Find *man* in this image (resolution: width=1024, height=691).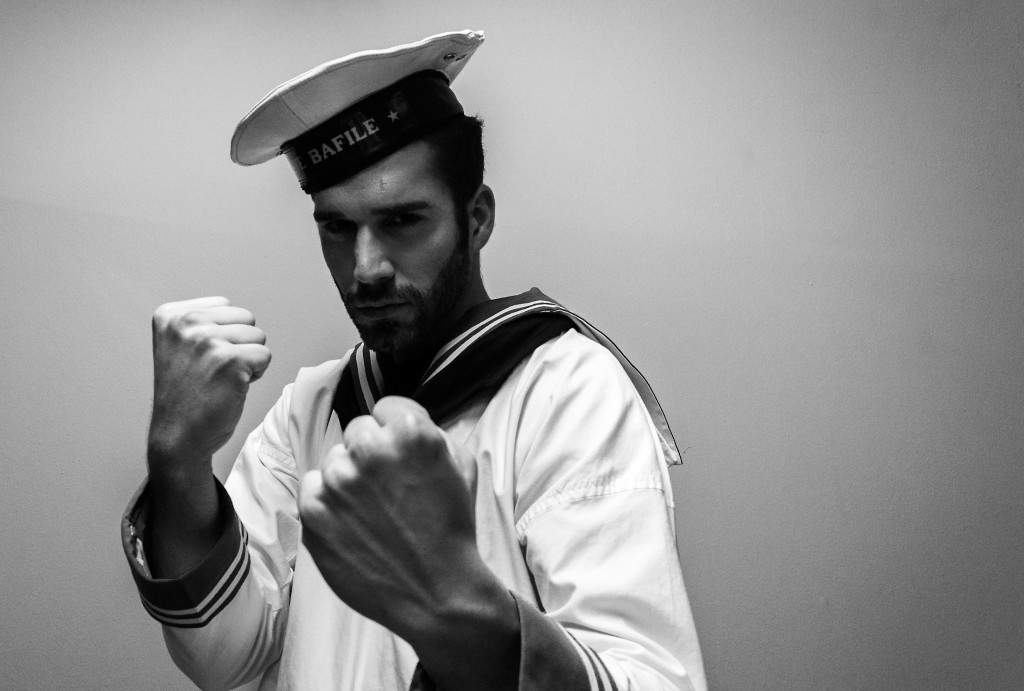
x1=121, y1=5, x2=705, y2=690.
